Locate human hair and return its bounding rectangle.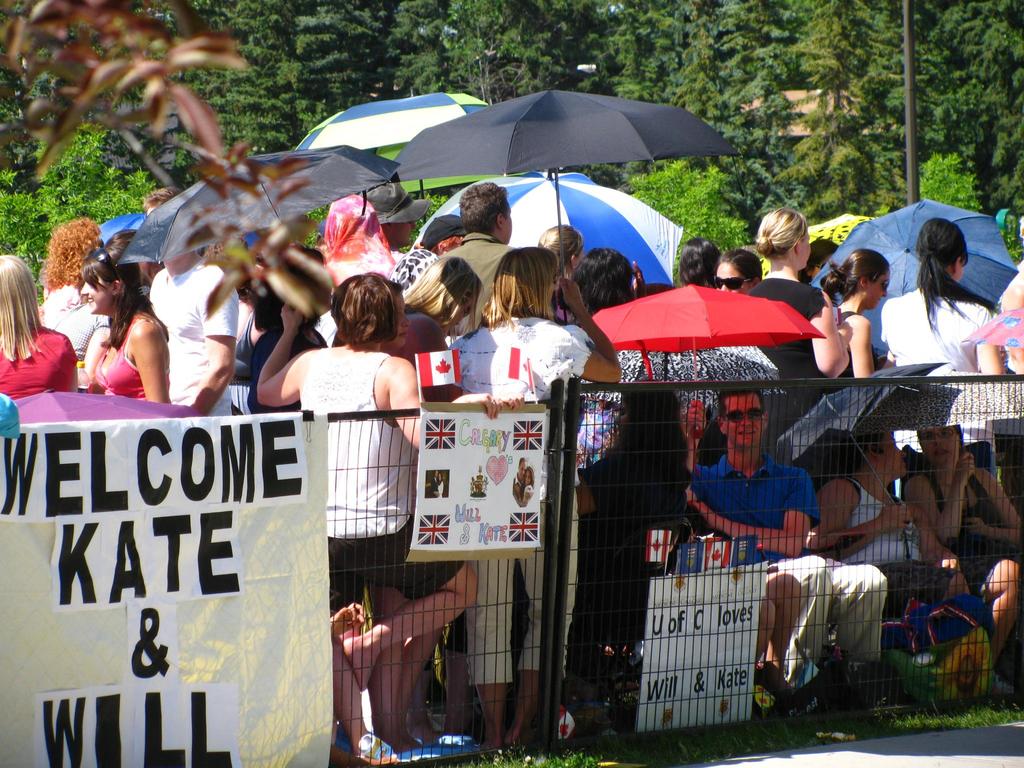
box(815, 249, 891, 305).
